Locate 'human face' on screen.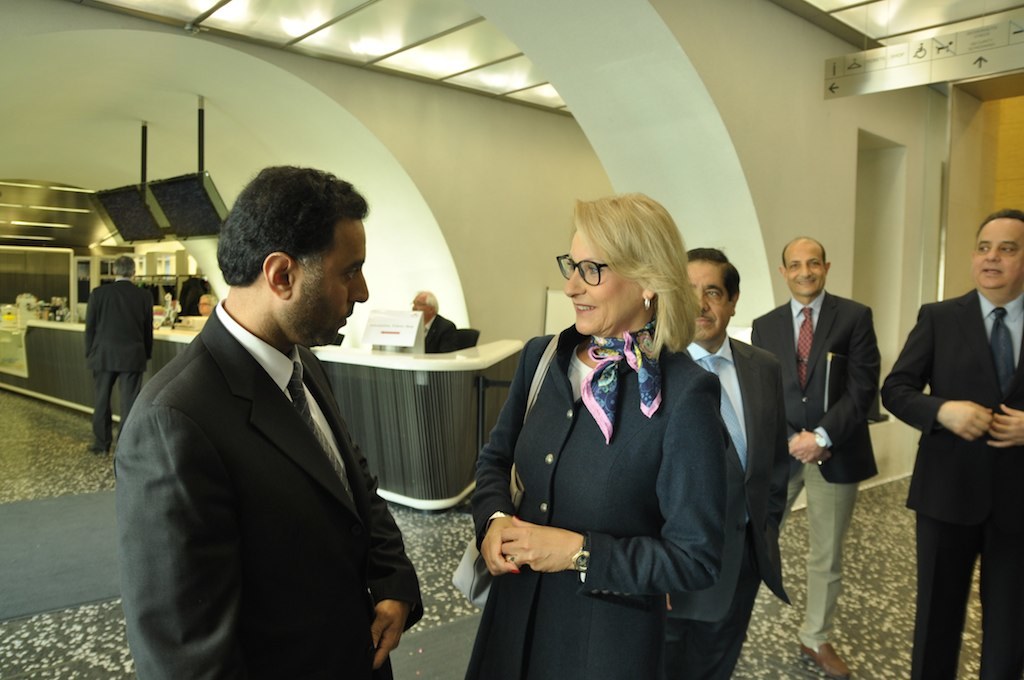
On screen at box(566, 228, 646, 333).
